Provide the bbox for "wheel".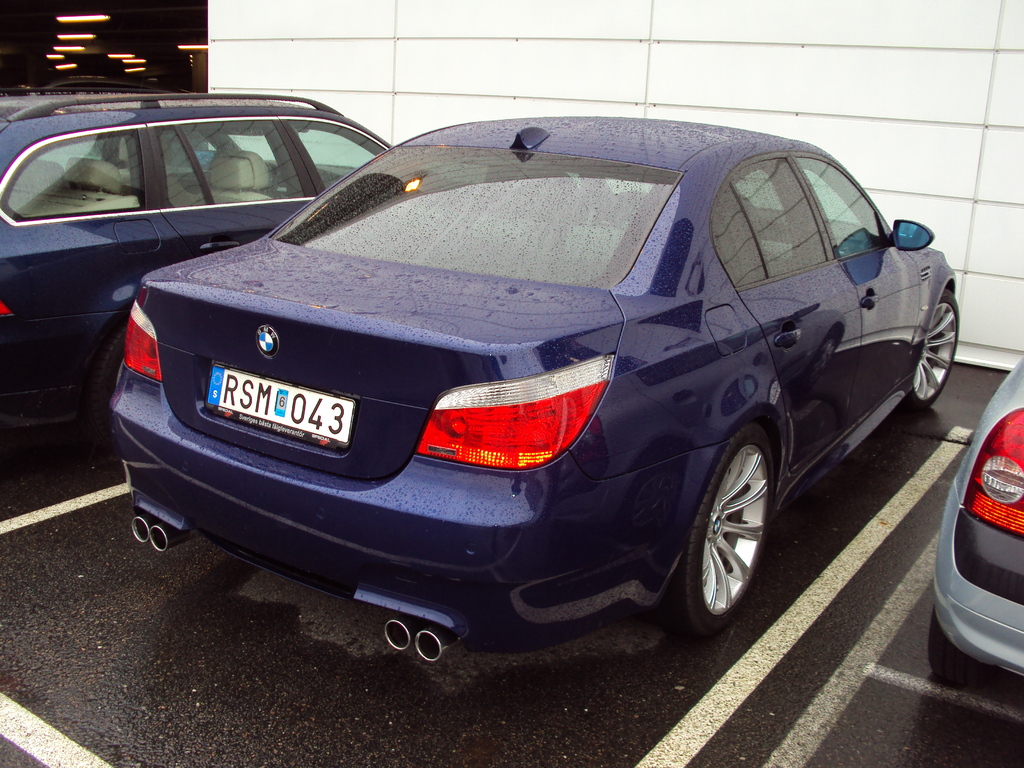
914, 286, 968, 412.
